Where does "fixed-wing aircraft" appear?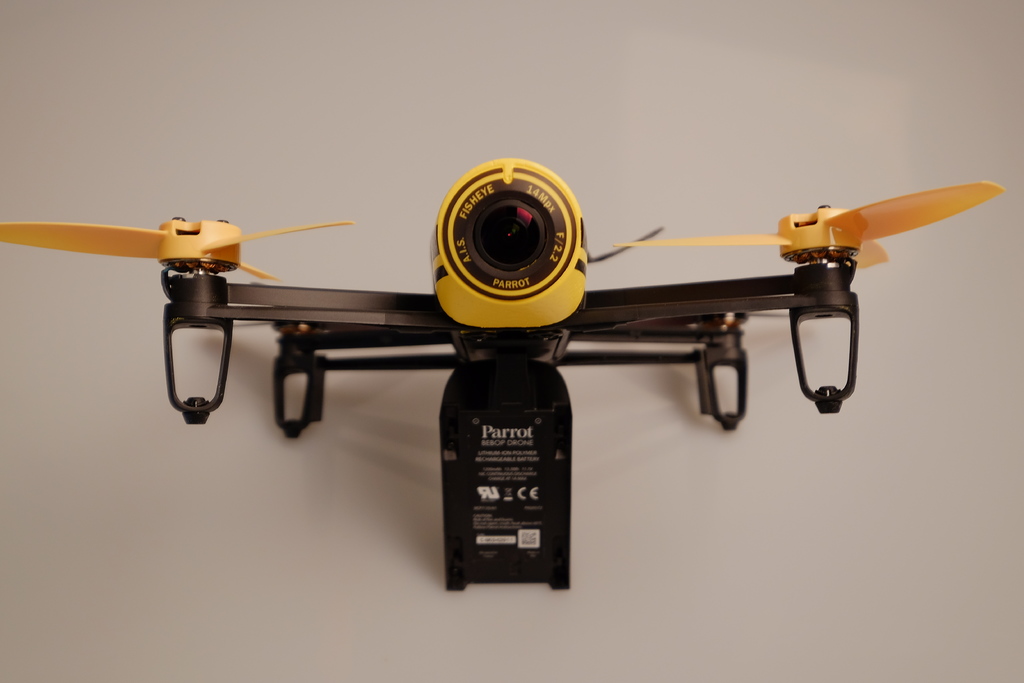
Appears at (x1=0, y1=155, x2=1009, y2=589).
